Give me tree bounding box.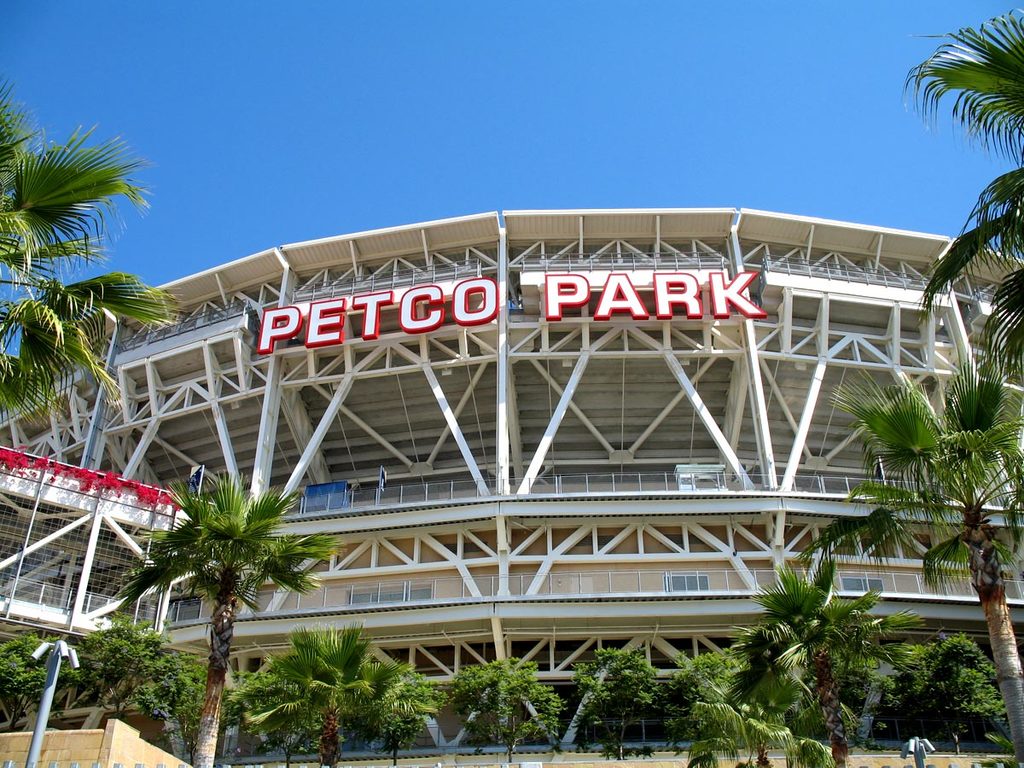
865/642/941/734.
